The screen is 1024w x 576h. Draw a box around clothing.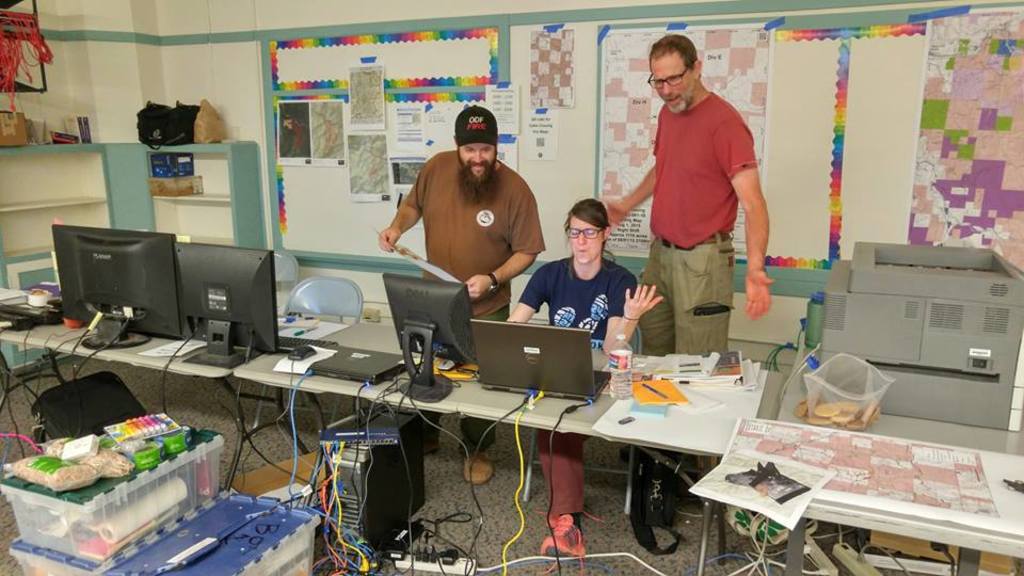
pyautogui.locateOnScreen(516, 252, 636, 518).
